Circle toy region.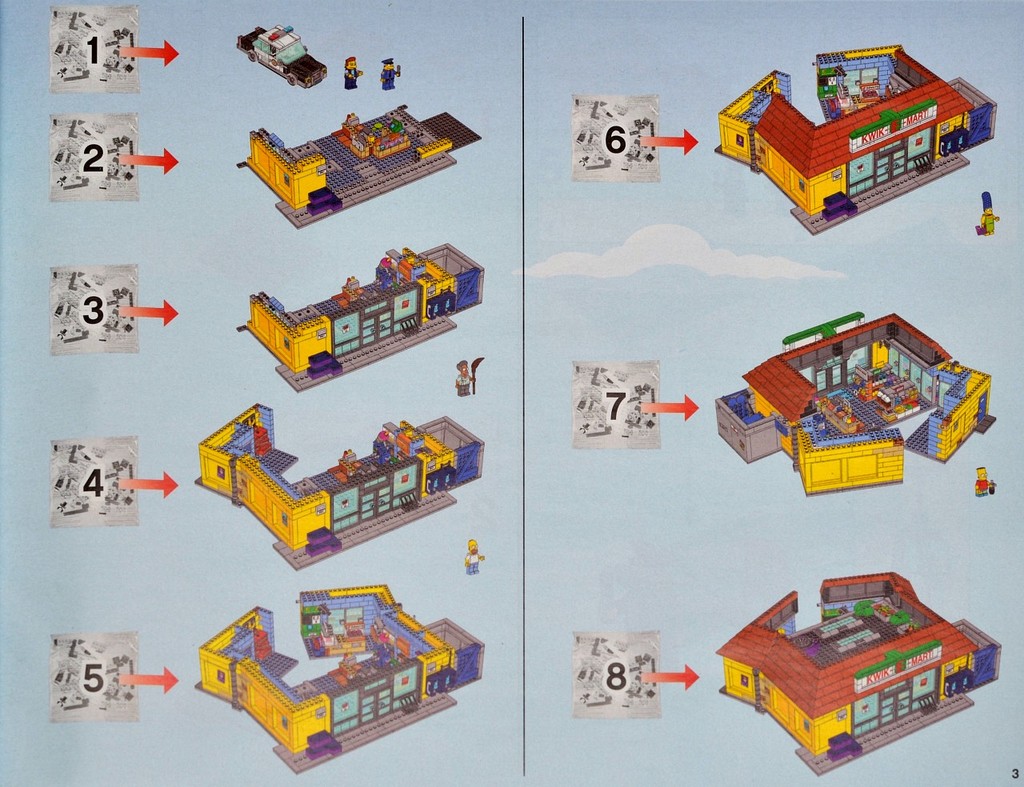
Region: bbox=[346, 55, 362, 94].
